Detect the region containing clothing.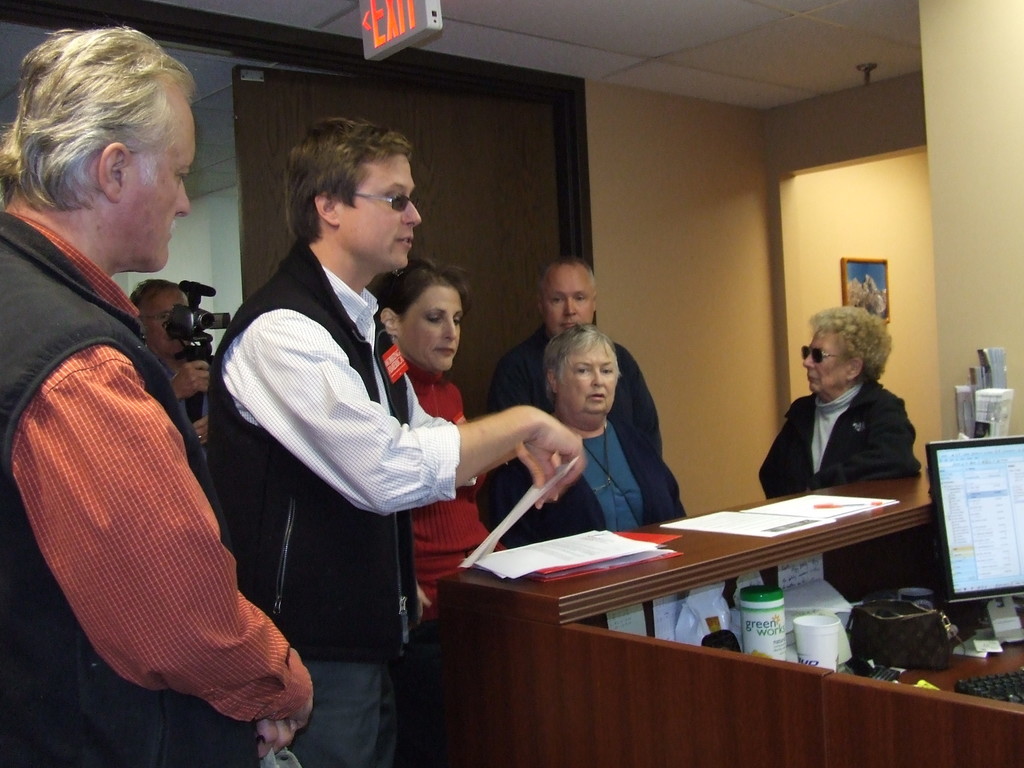
[left=22, top=153, right=278, bottom=767].
